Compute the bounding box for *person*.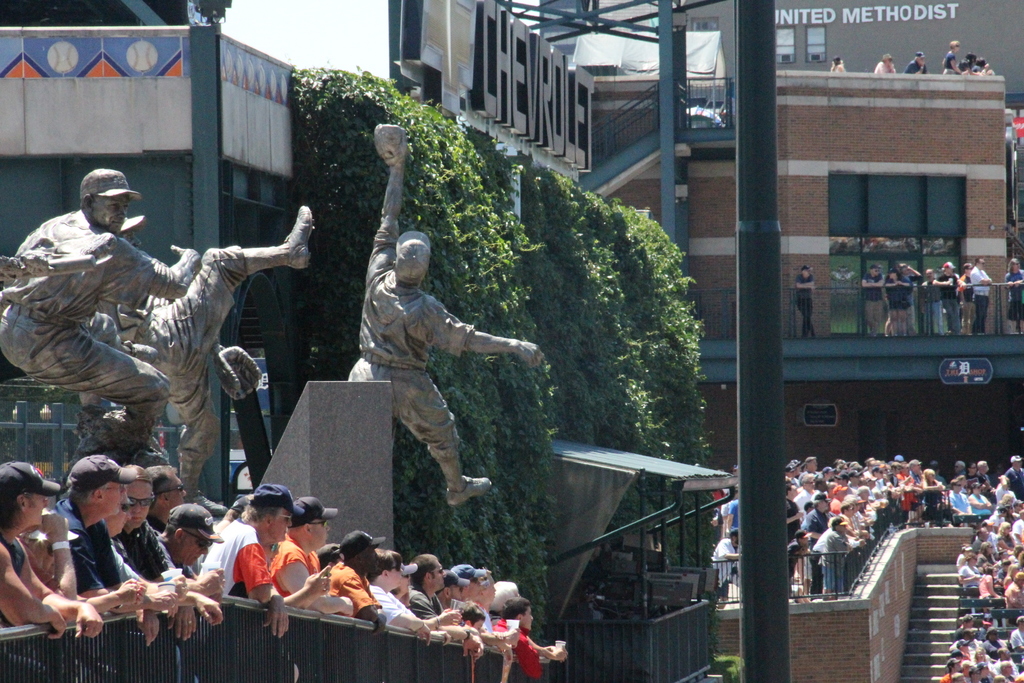
98:205:308:514.
